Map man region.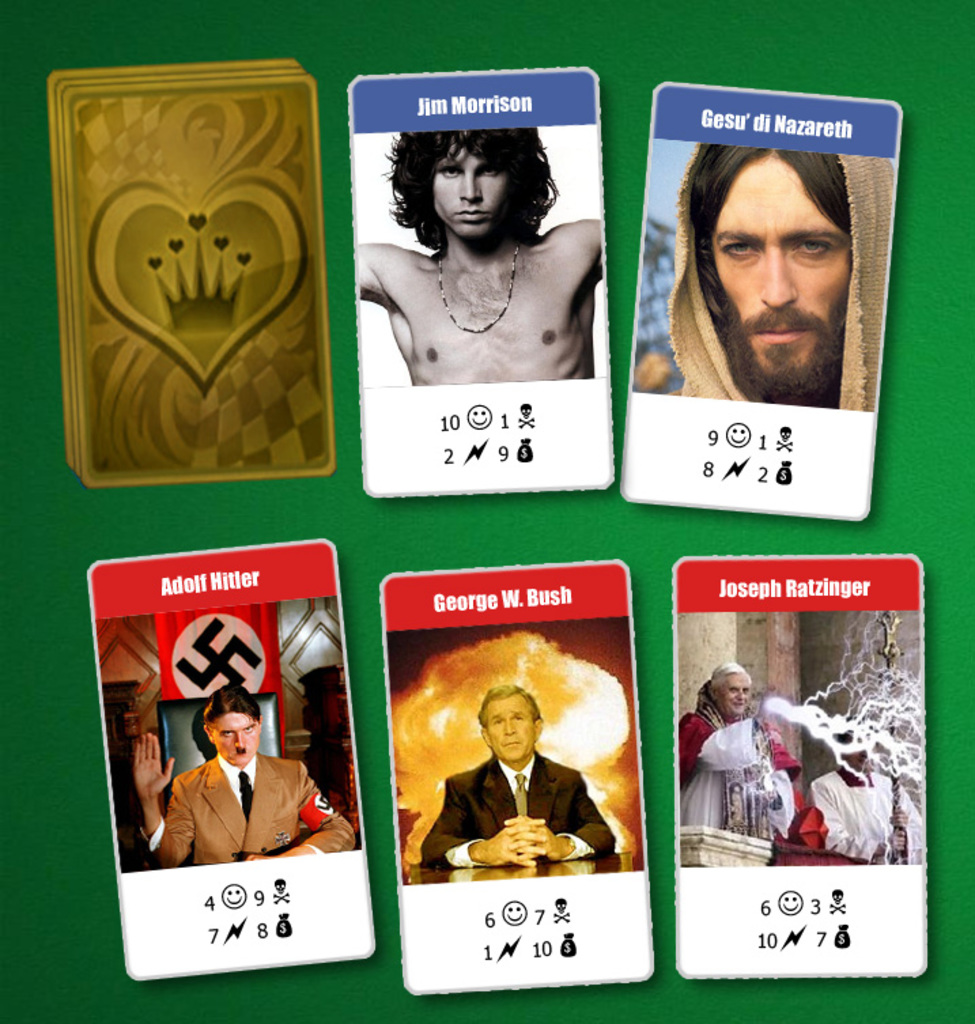
Mapped to [left=668, top=144, right=899, bottom=417].
